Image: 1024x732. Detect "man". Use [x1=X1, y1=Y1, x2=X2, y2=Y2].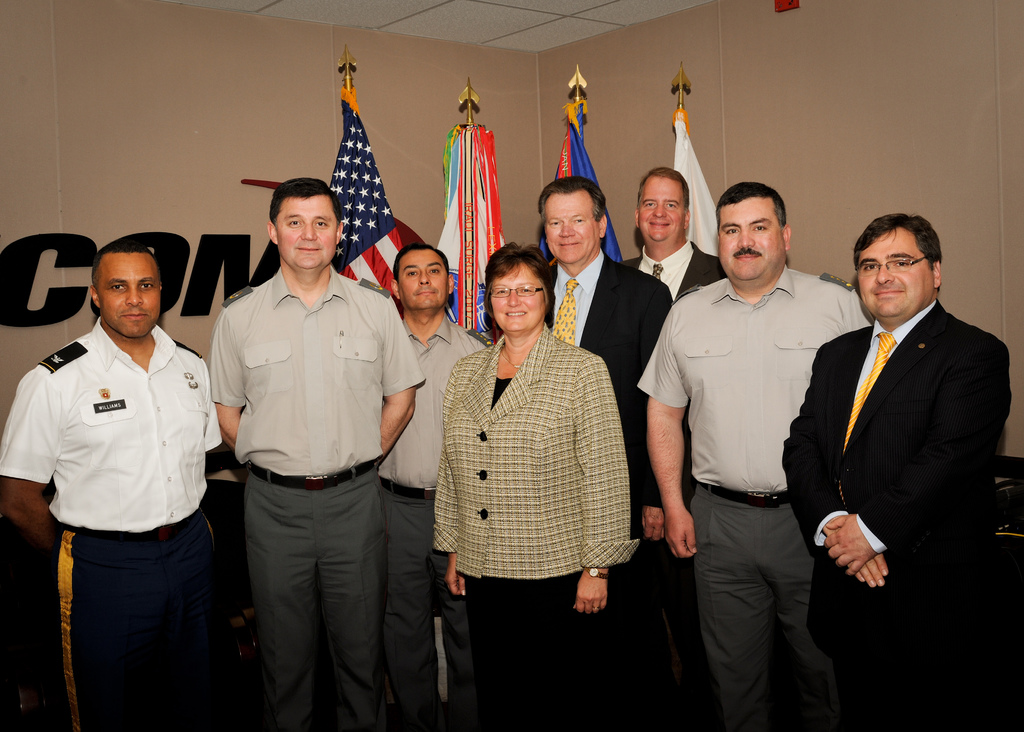
[x1=528, y1=176, x2=680, y2=731].
